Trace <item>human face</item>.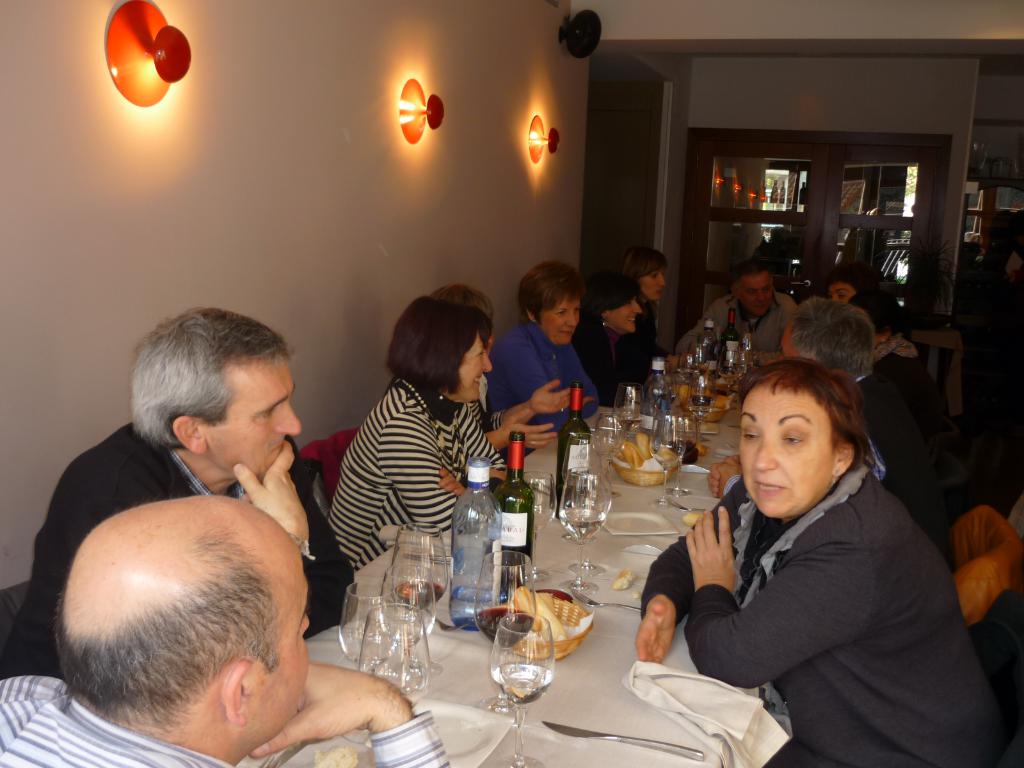
Traced to rect(254, 540, 312, 740).
